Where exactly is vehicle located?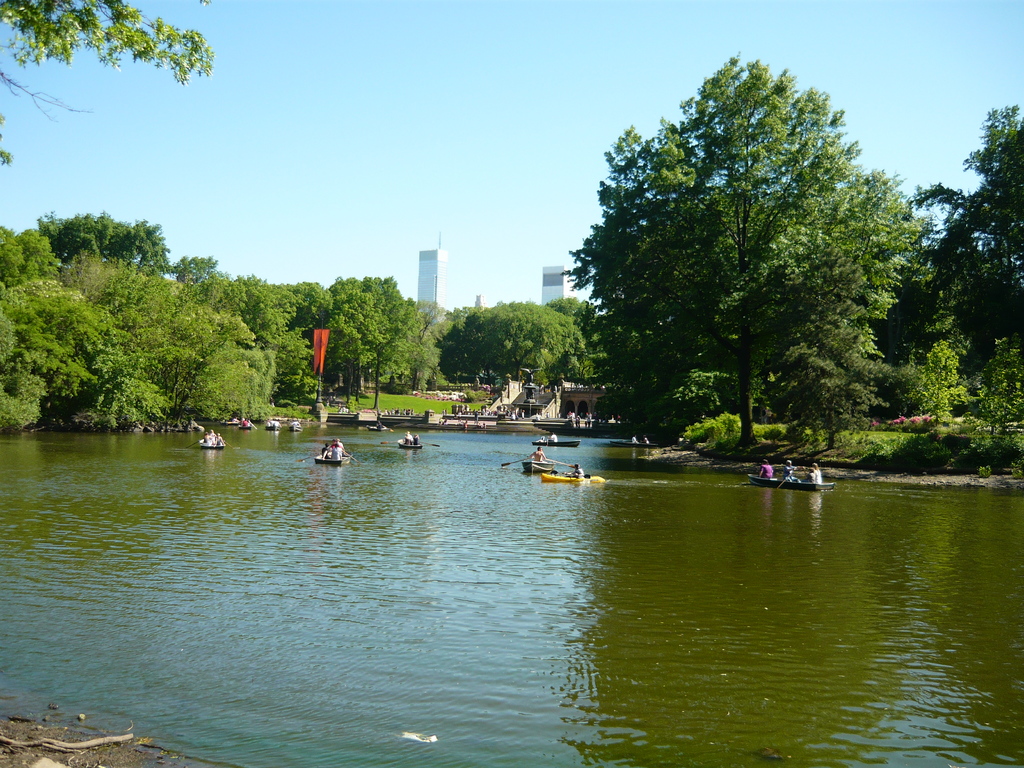
Its bounding box is <region>537, 440, 578, 449</region>.
